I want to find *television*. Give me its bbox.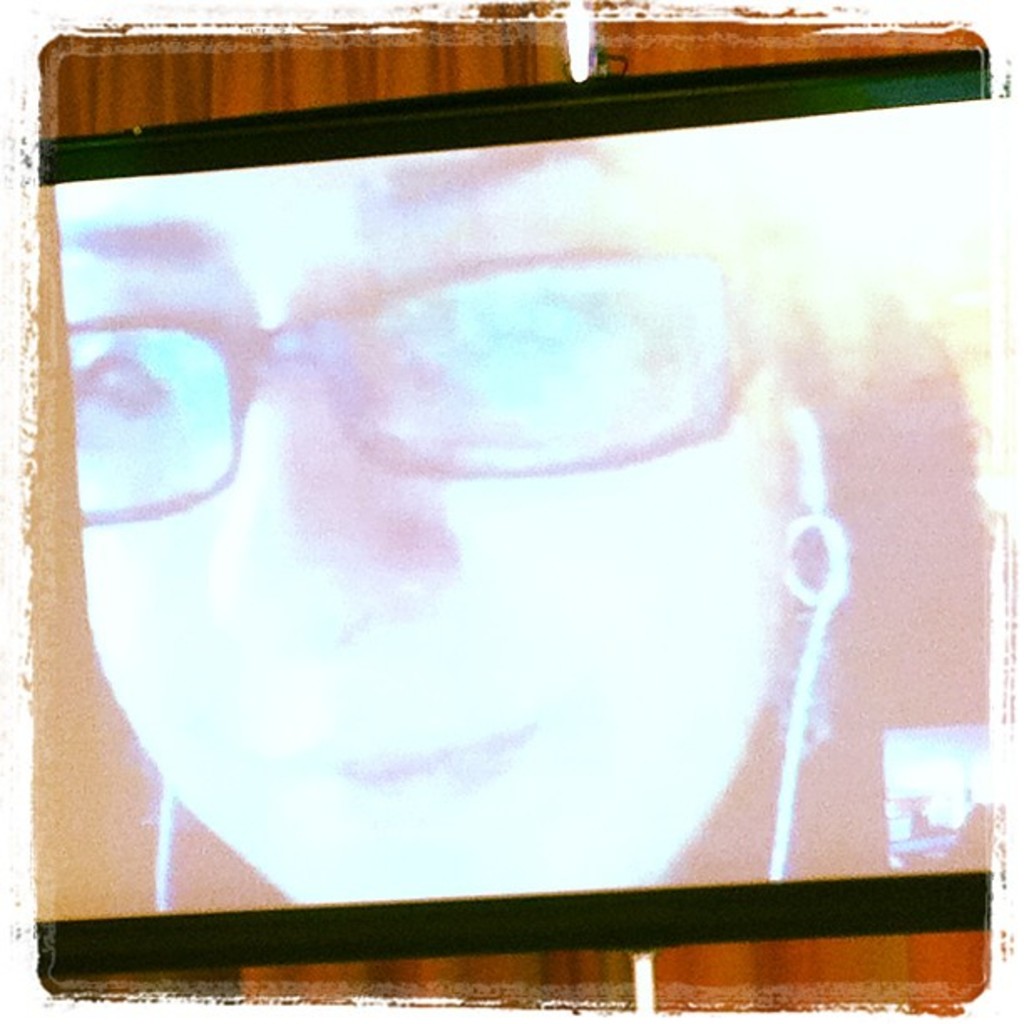
<box>20,50,1022,996</box>.
